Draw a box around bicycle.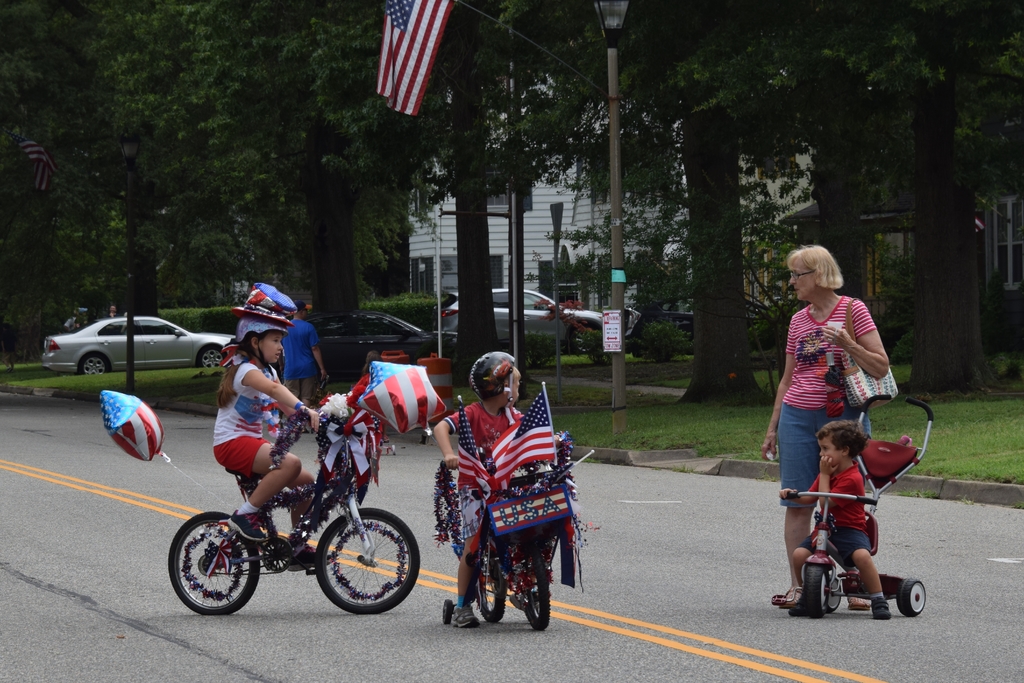
l=783, t=491, r=932, b=618.
